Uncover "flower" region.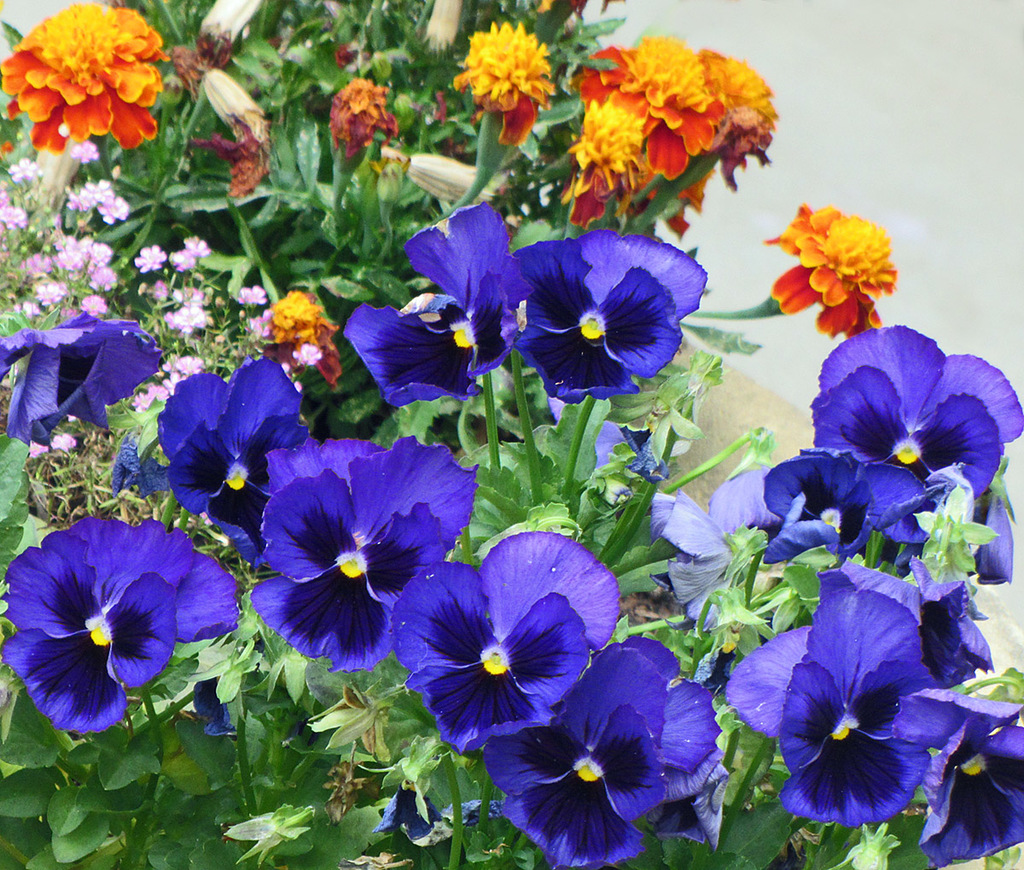
Uncovered: Rect(169, 26, 241, 84).
